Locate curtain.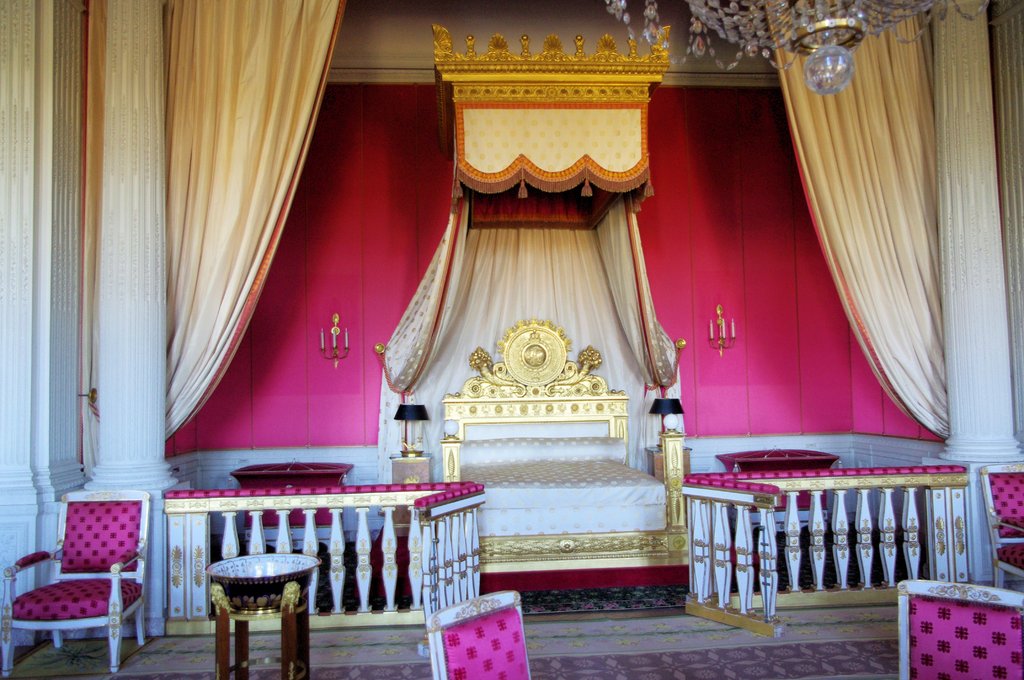
Bounding box: {"left": 68, "top": 0, "right": 297, "bottom": 440}.
